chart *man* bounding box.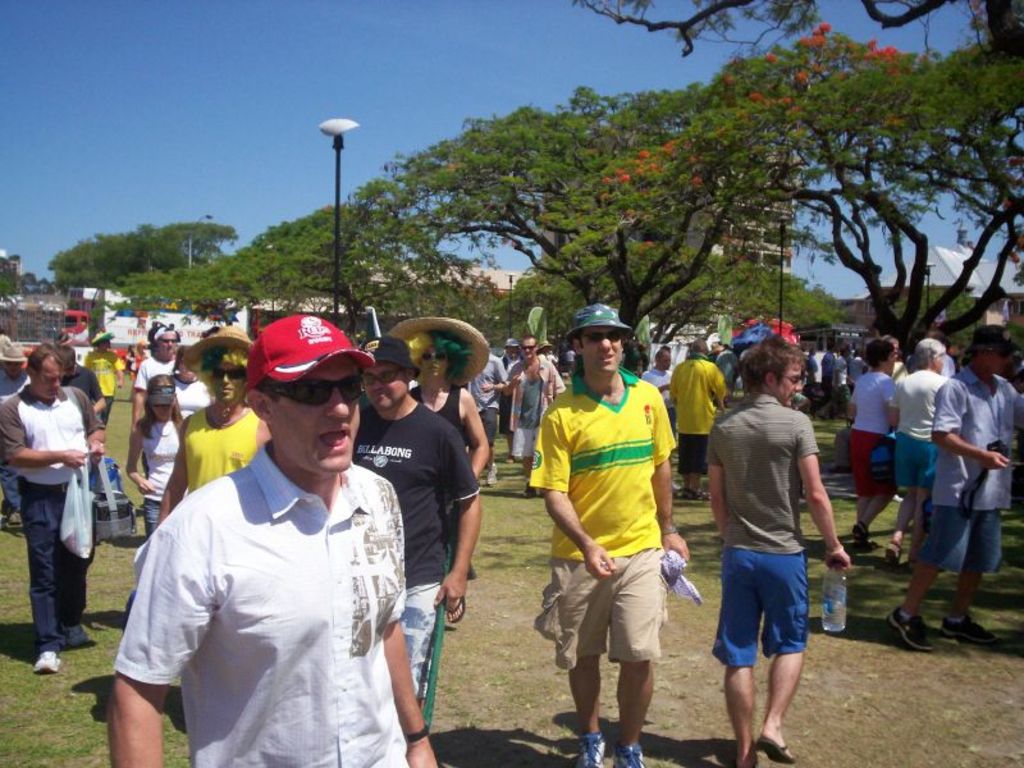
Charted: 884:324:1023:654.
